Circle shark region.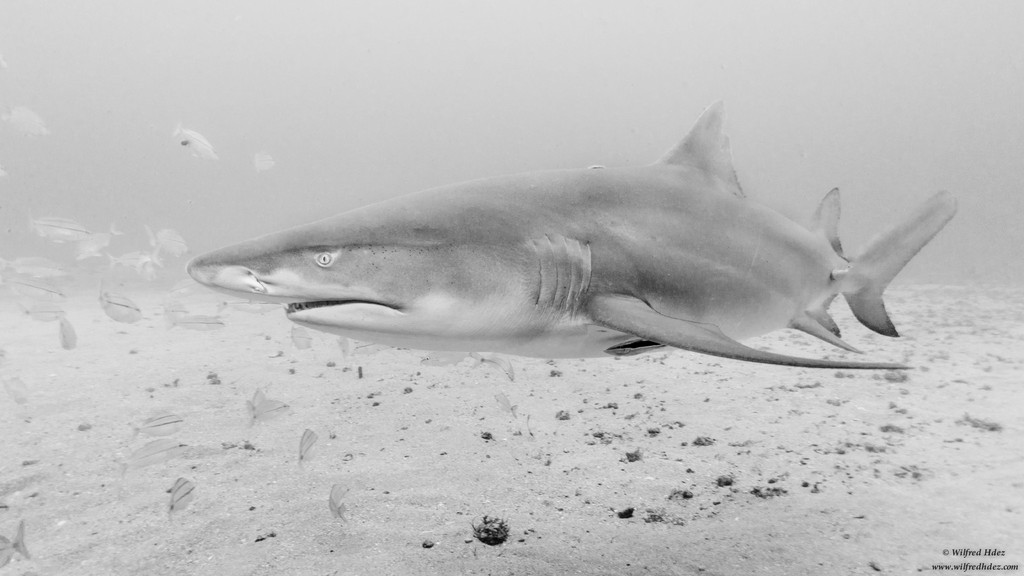
Region: x1=185, y1=99, x2=954, y2=367.
